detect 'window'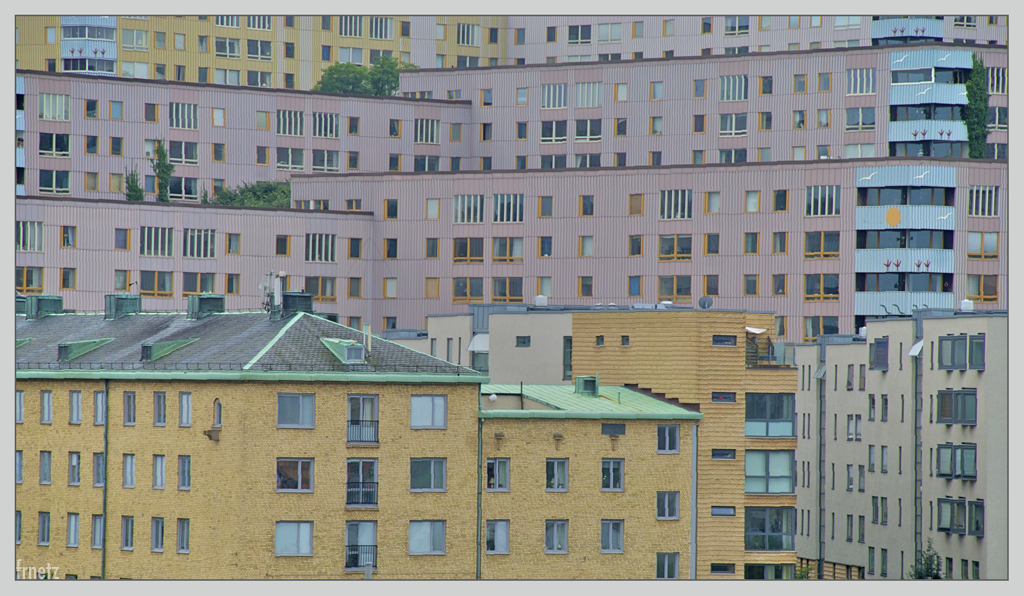
66,391,79,422
